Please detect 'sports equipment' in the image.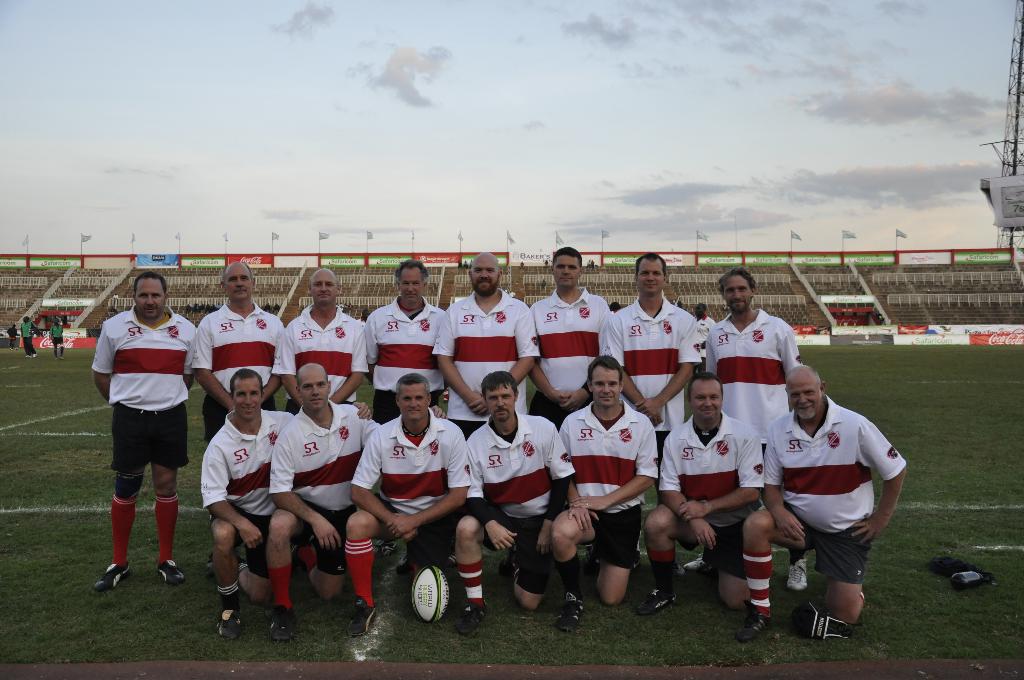
rect(632, 526, 640, 571).
